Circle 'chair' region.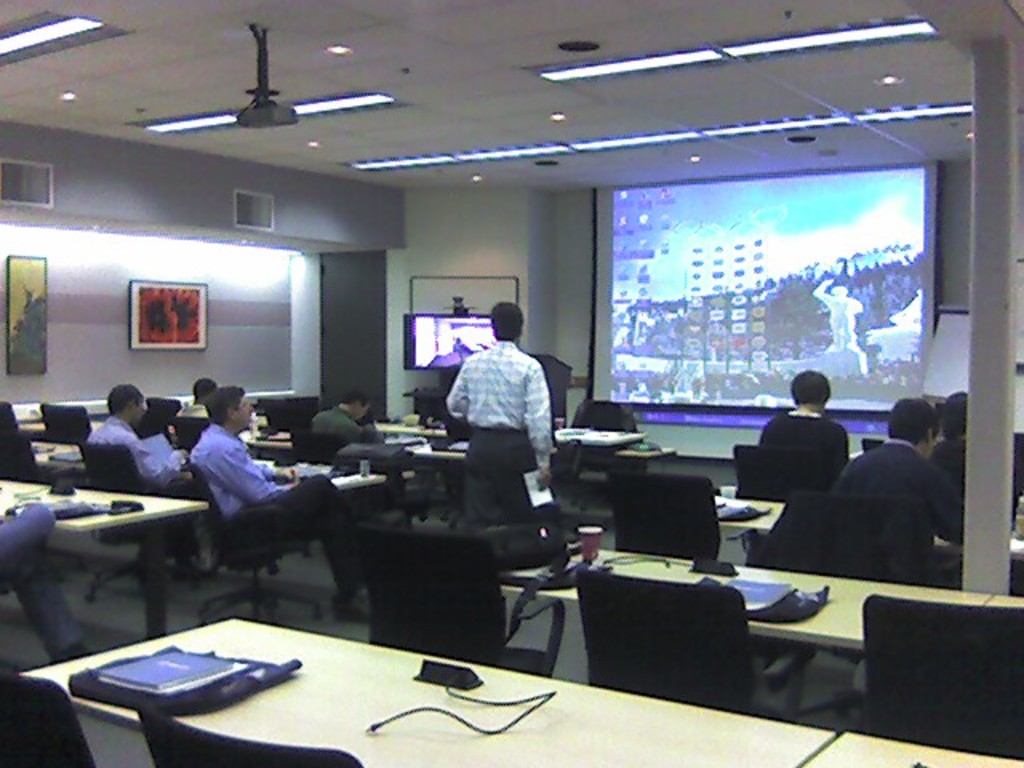
Region: 571:403:634:514.
